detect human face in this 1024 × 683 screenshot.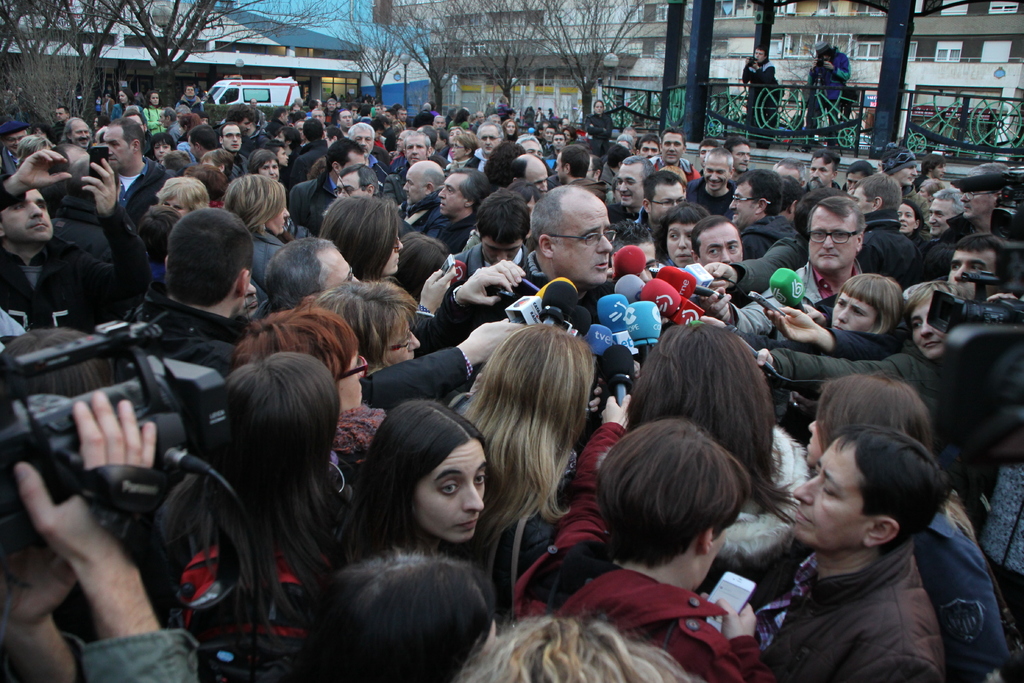
Detection: bbox(658, 214, 703, 263).
